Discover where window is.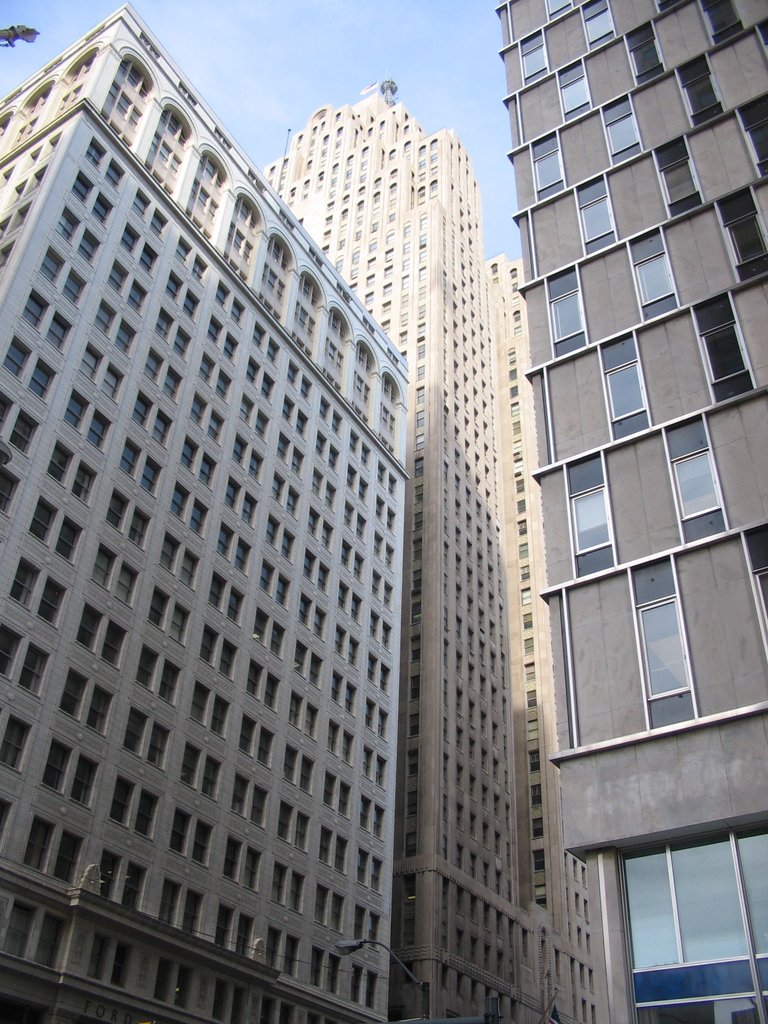
Discovered at locate(331, 669, 343, 706).
